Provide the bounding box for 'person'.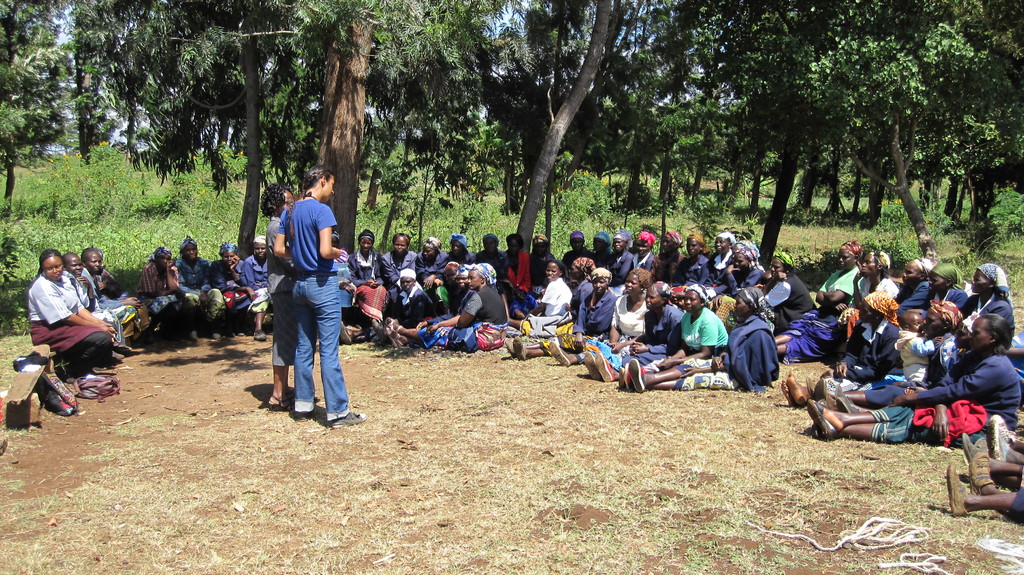
detection(259, 177, 346, 418).
